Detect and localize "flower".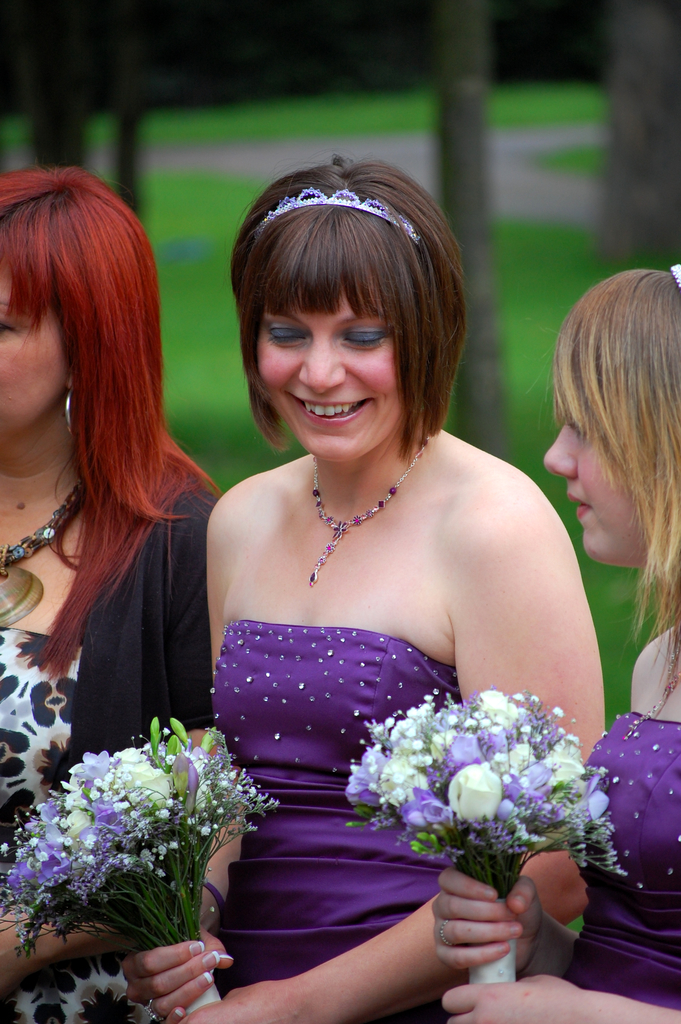
Localized at {"x1": 440, "y1": 755, "x2": 508, "y2": 829}.
